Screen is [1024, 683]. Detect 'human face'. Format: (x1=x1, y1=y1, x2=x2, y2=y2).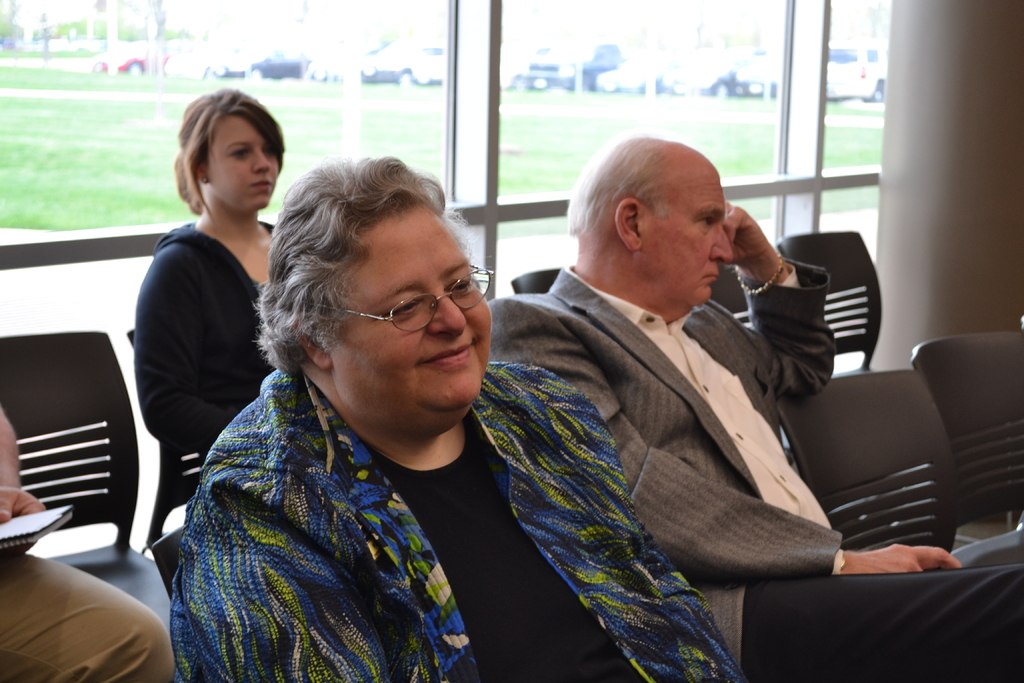
(x1=205, y1=105, x2=276, y2=208).
